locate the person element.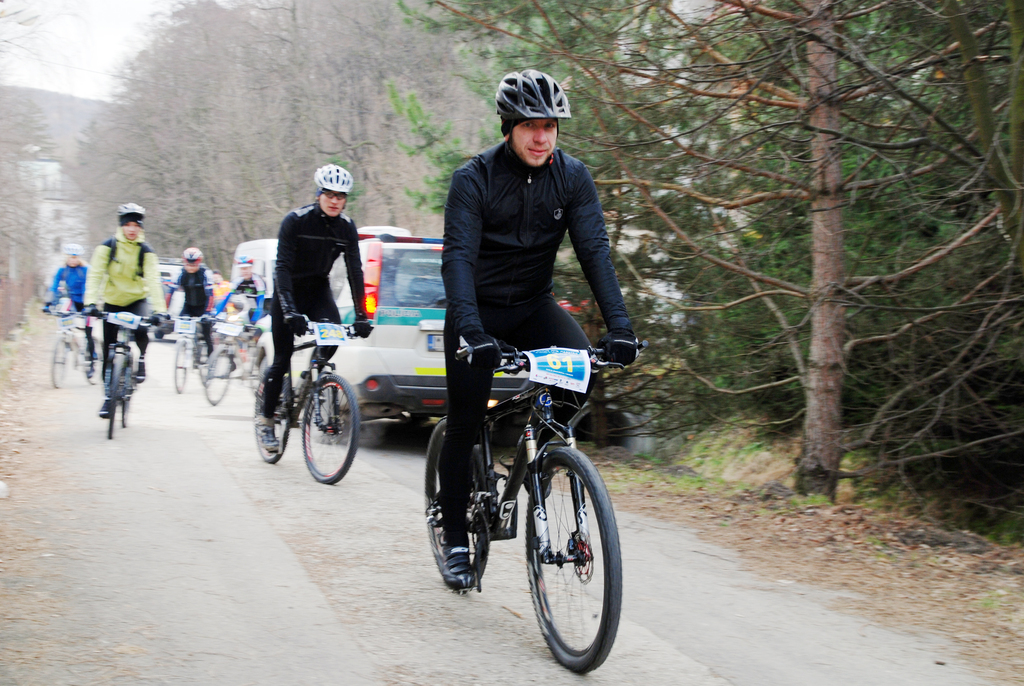
Element bbox: x1=433 y1=69 x2=644 y2=589.
